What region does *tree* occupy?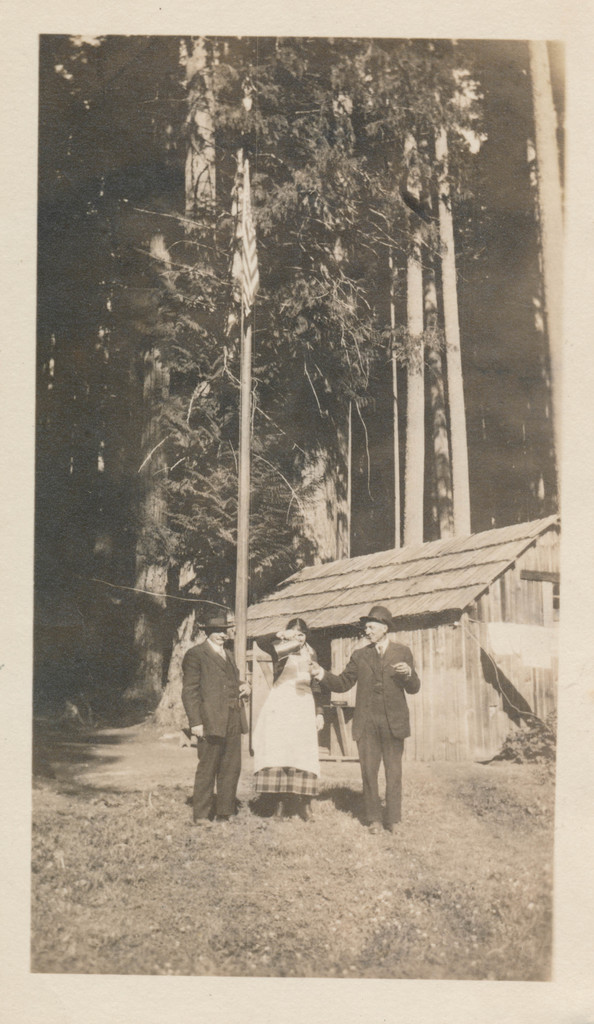
[x1=36, y1=34, x2=565, y2=722].
